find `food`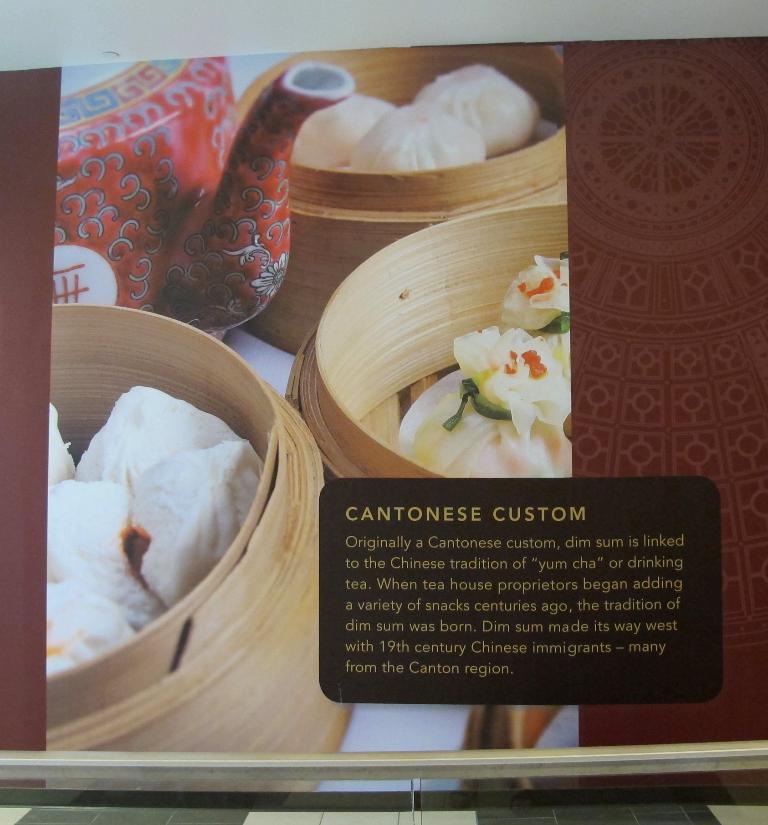
BBox(391, 230, 576, 482)
